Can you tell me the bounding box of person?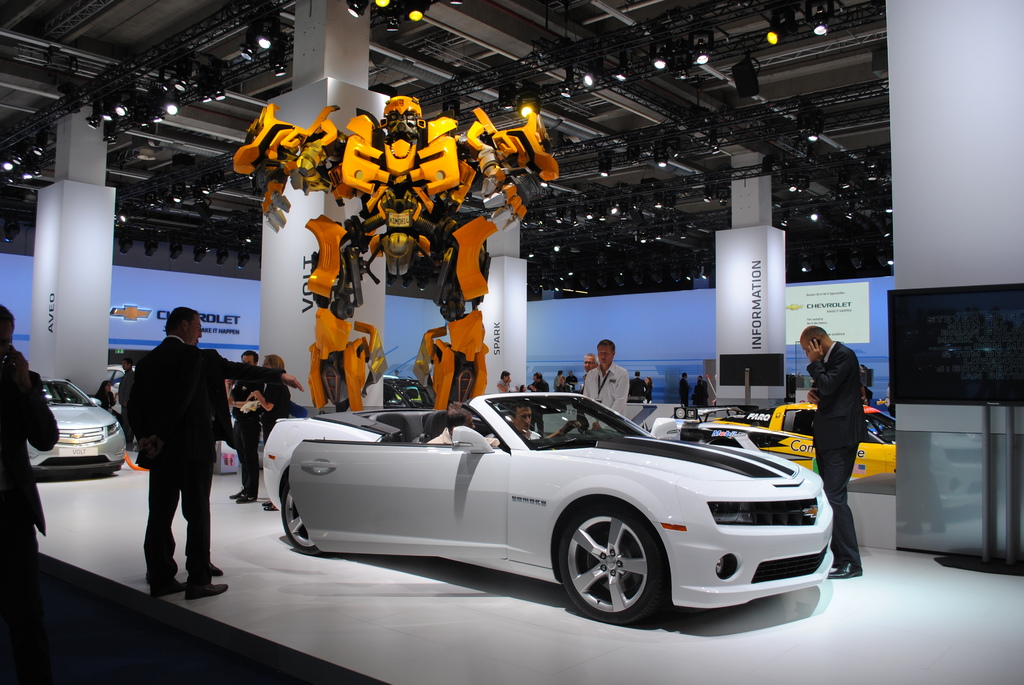
2, 304, 67, 684.
